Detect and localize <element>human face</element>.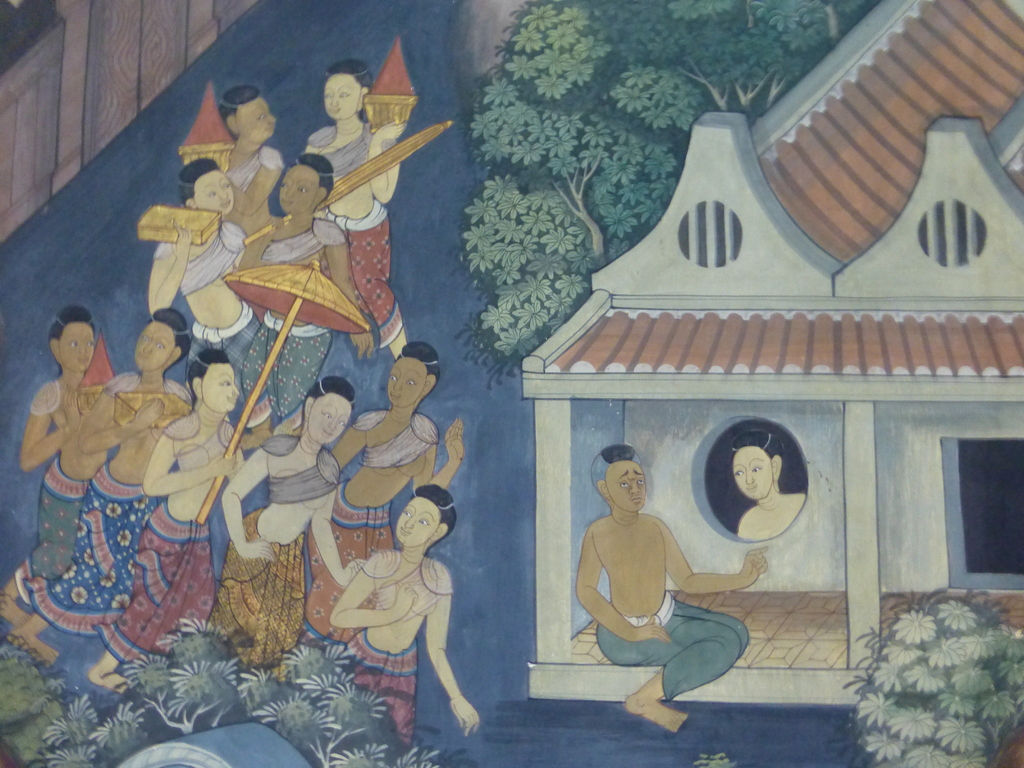
Localized at bbox=[310, 392, 353, 441].
